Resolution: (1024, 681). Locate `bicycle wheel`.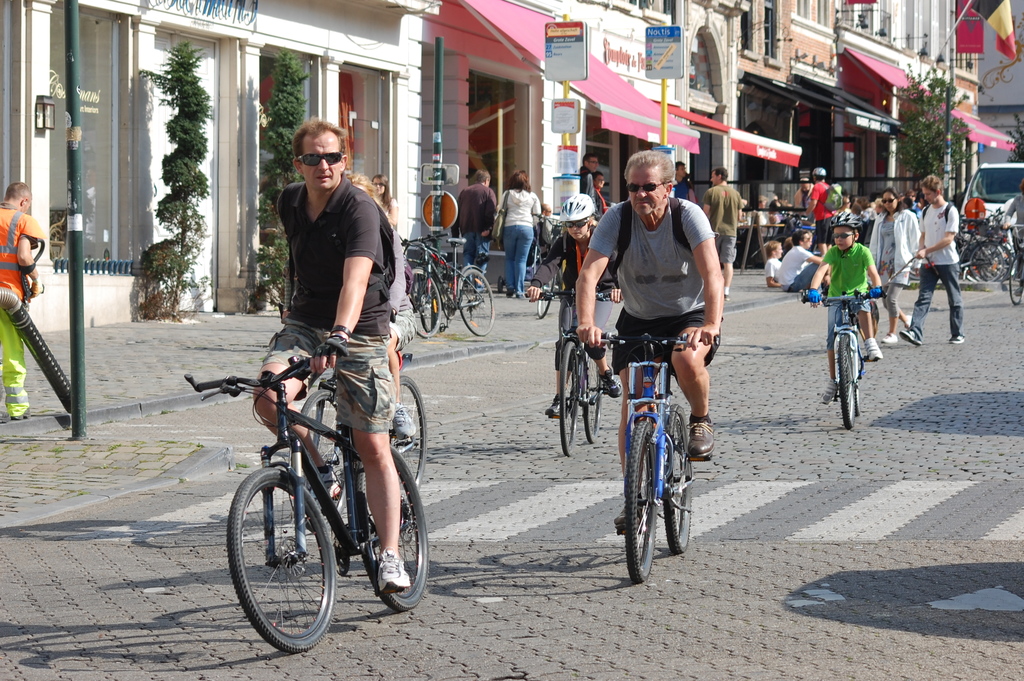
bbox=[584, 338, 604, 447].
